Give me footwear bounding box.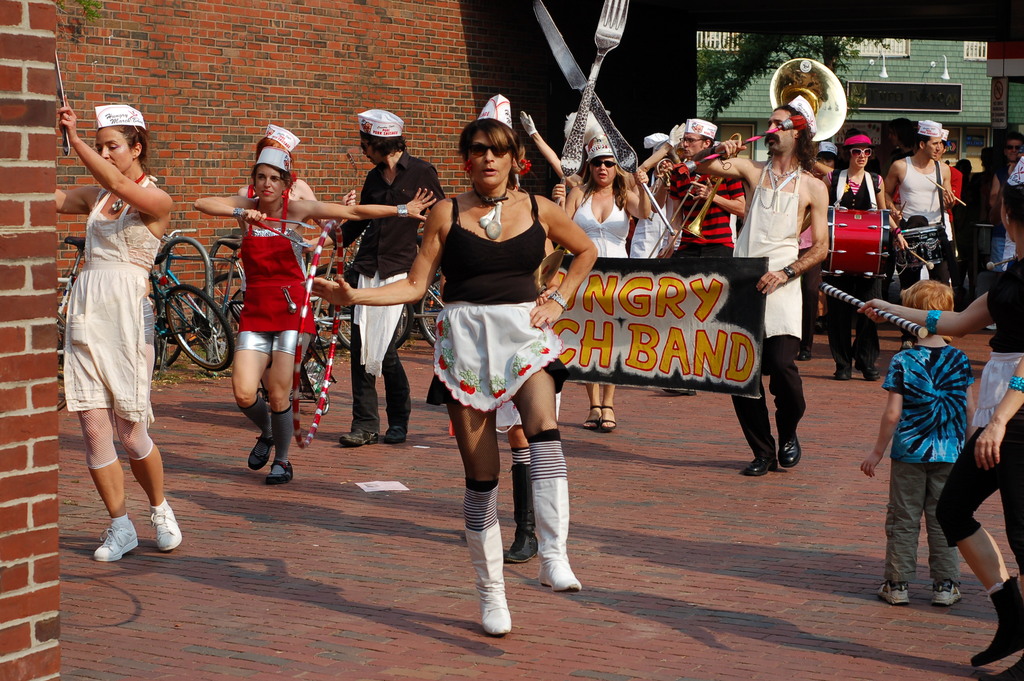
l=833, t=365, r=854, b=380.
